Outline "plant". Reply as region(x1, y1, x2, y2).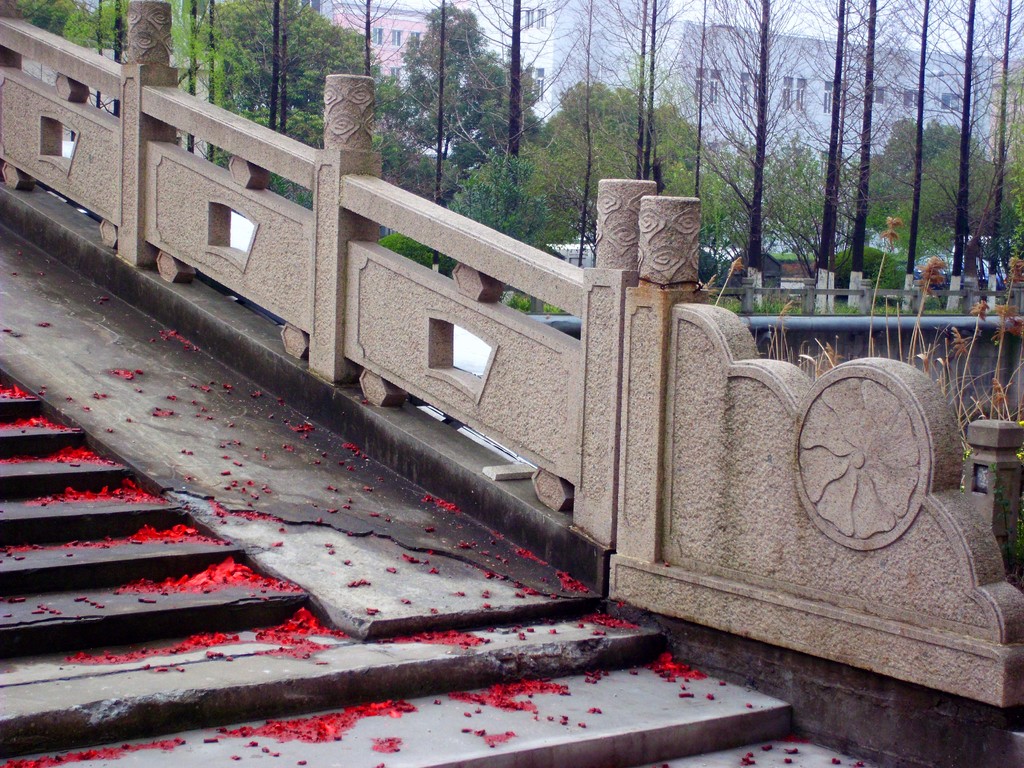
region(286, 188, 311, 216).
